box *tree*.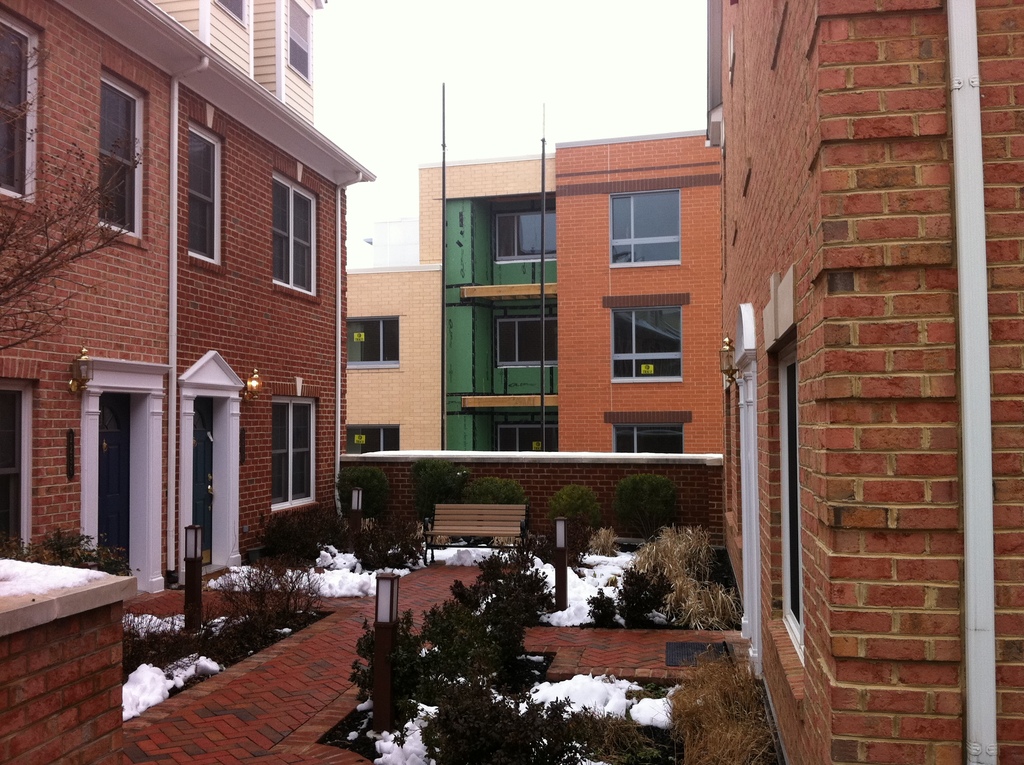
[left=0, top=38, right=145, bottom=350].
